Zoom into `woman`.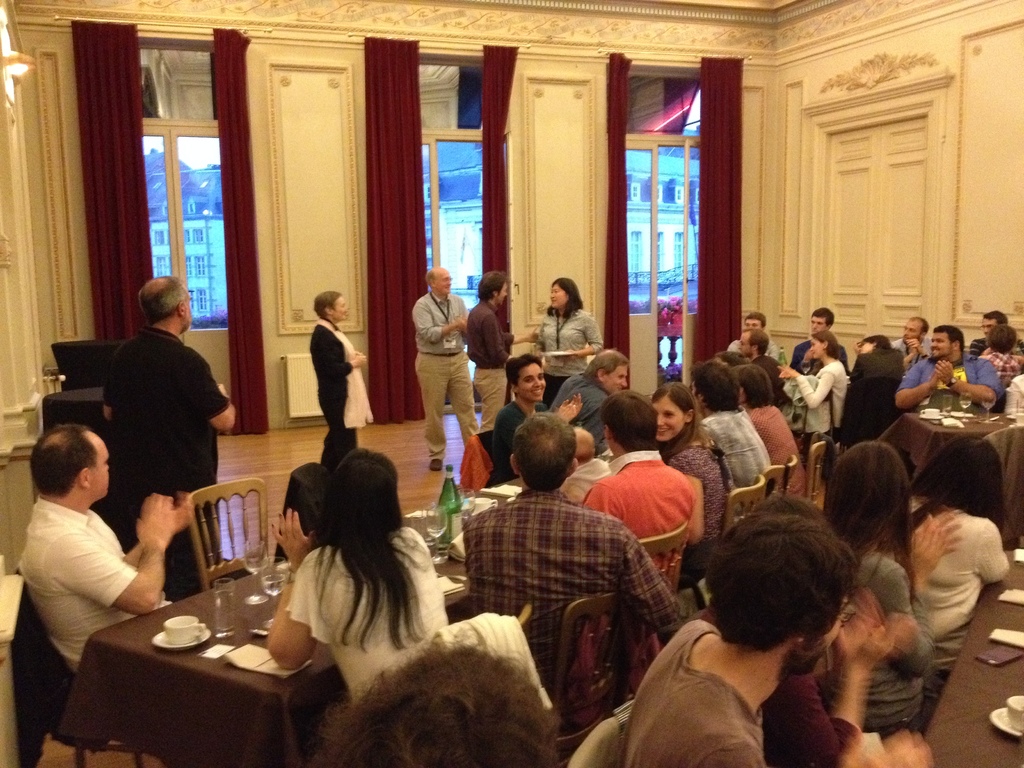
Zoom target: 488 353 587 485.
